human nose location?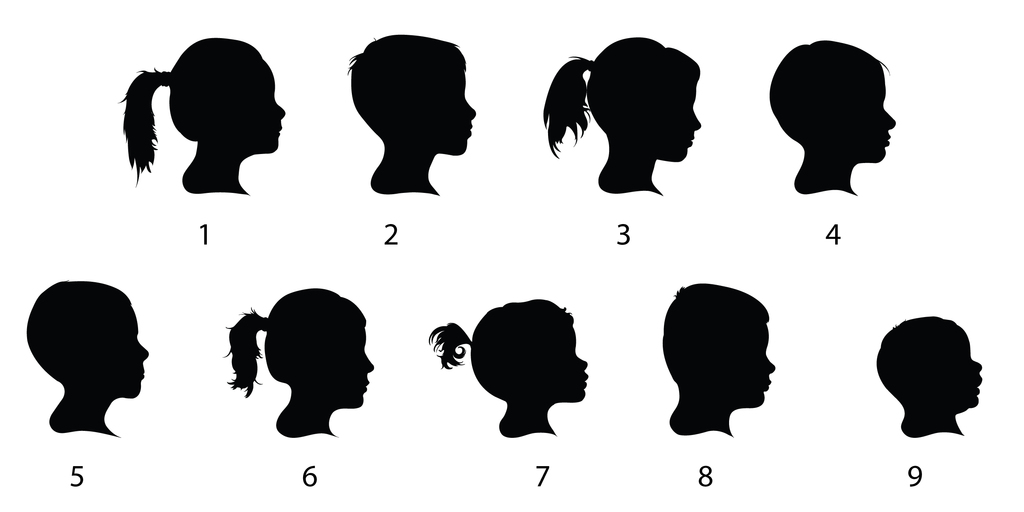
pyautogui.locateOnScreen(366, 354, 374, 374)
